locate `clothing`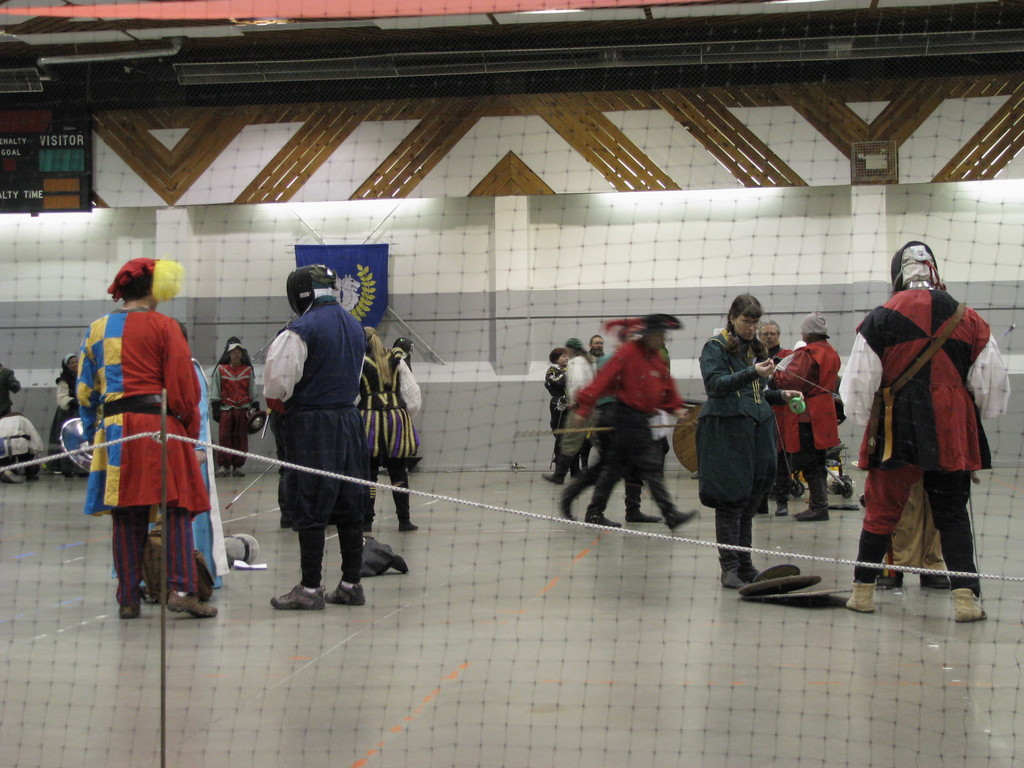
x1=356 y1=351 x2=424 y2=522
